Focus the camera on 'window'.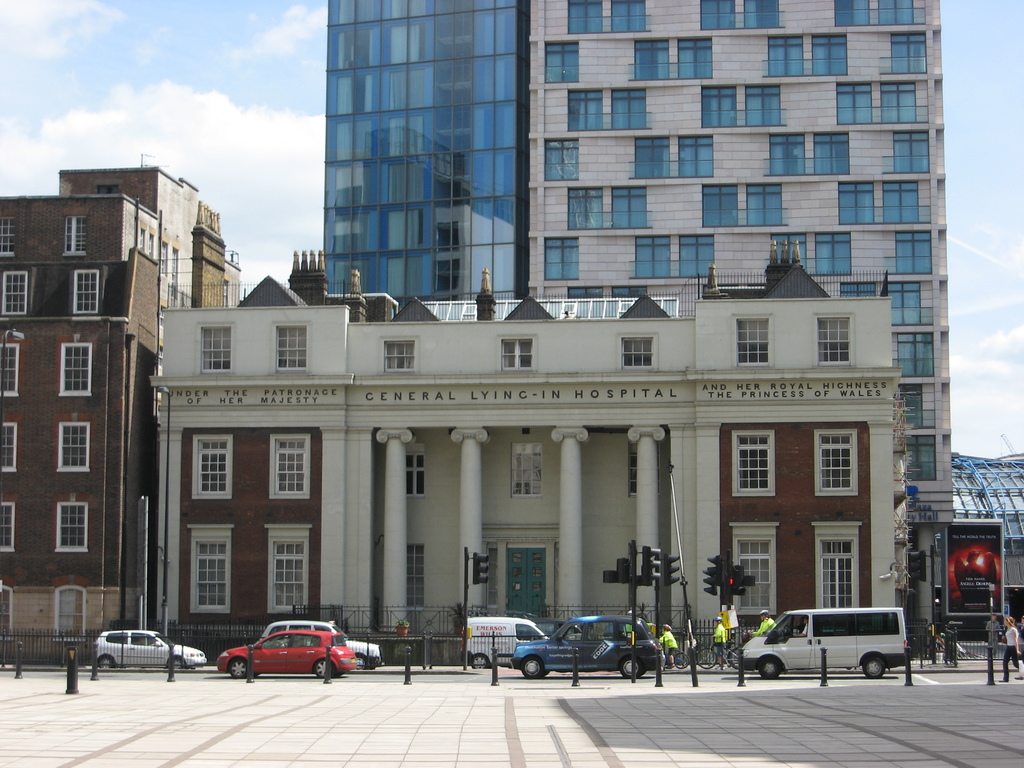
Focus region: detection(621, 333, 659, 367).
